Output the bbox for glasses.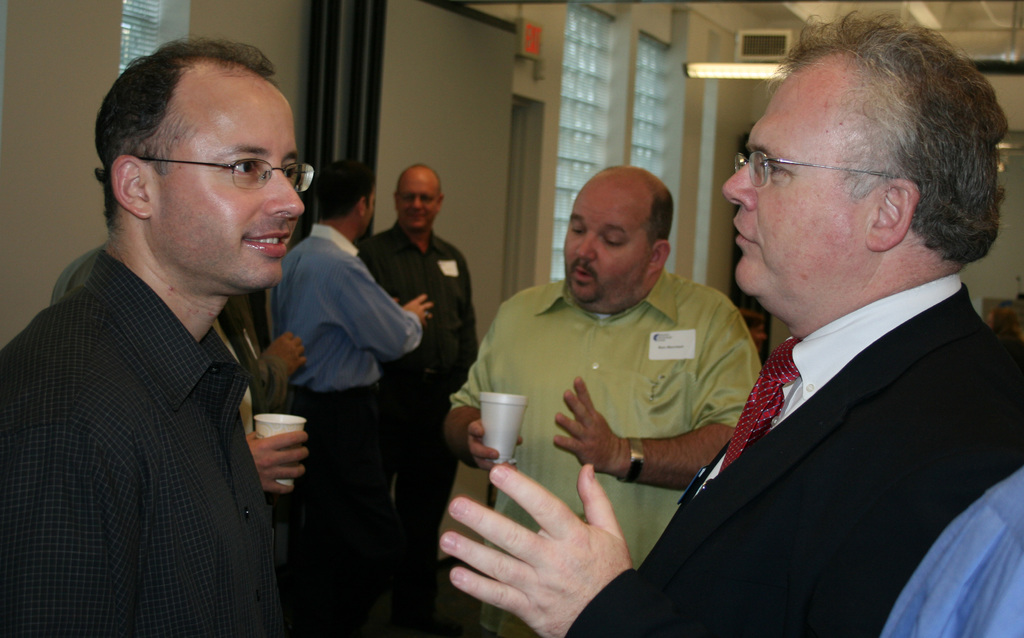
Rect(131, 158, 315, 192).
